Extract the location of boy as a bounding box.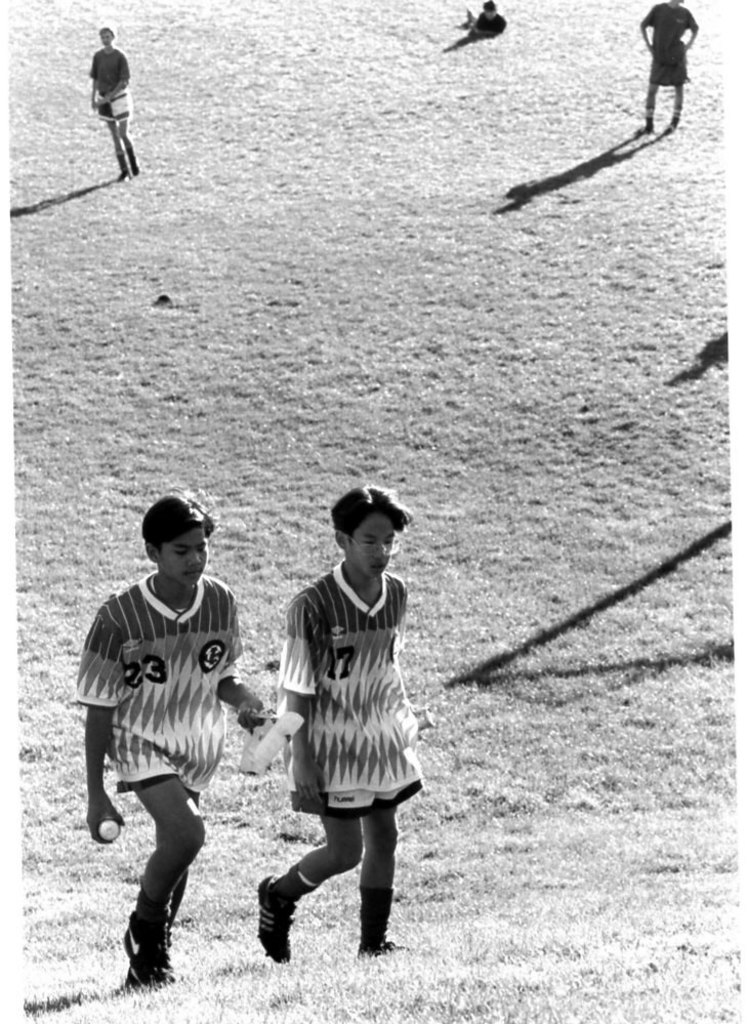
locate(89, 24, 143, 181).
